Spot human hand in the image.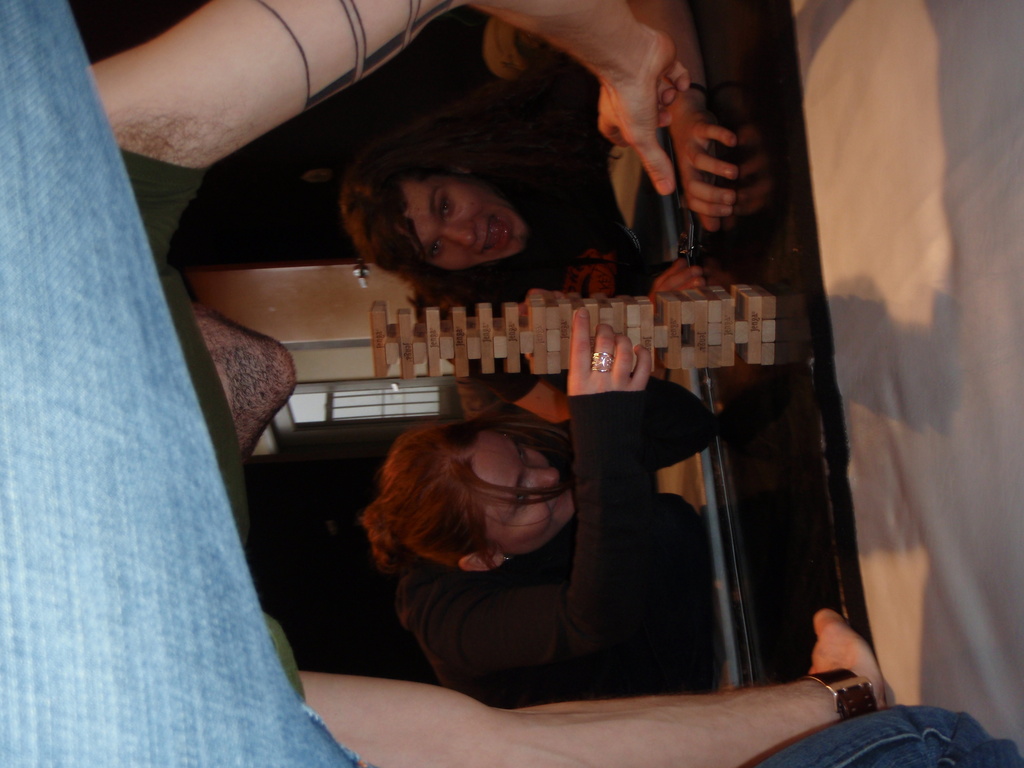
human hand found at 666,112,736,236.
